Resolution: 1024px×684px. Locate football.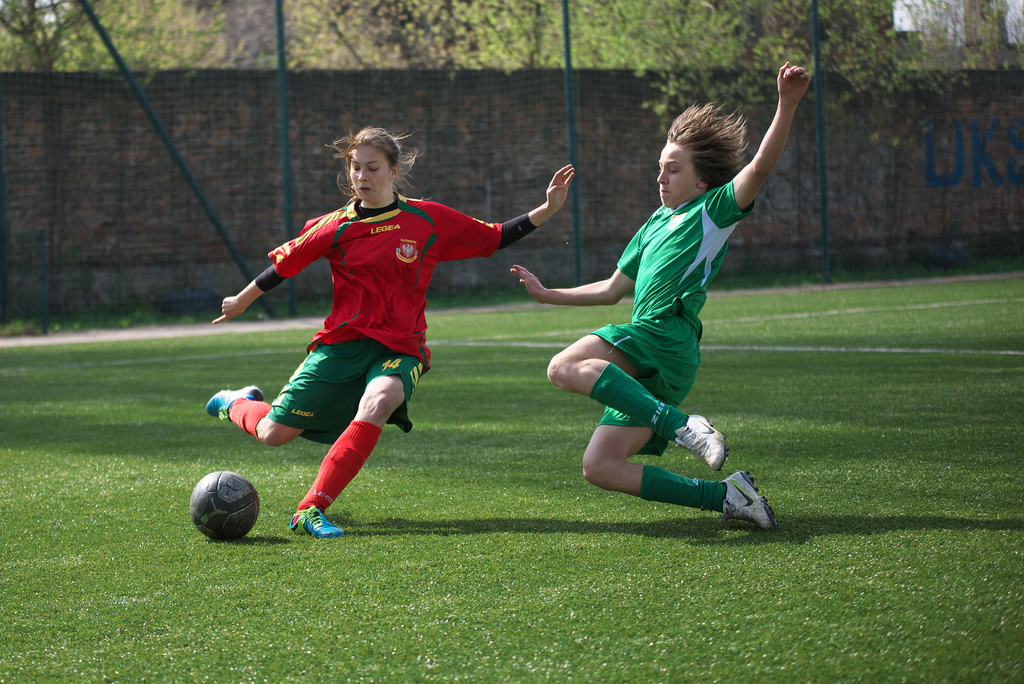
<bbox>188, 470, 260, 539</bbox>.
